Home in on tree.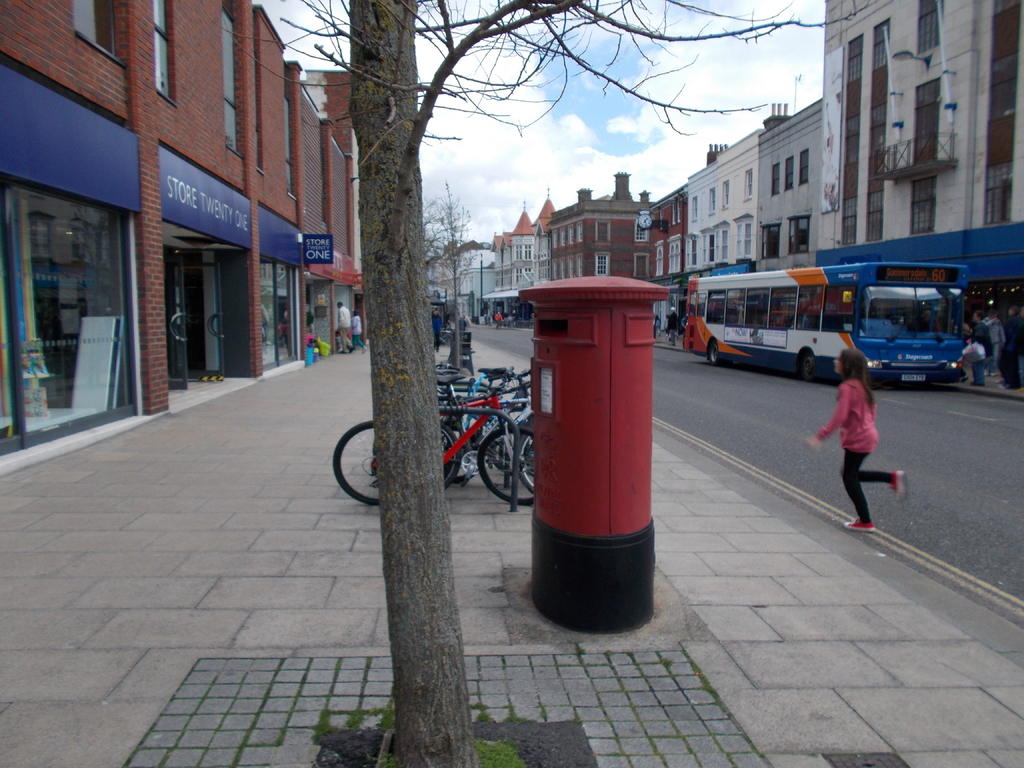
Homed in at <box>404,164,504,319</box>.
